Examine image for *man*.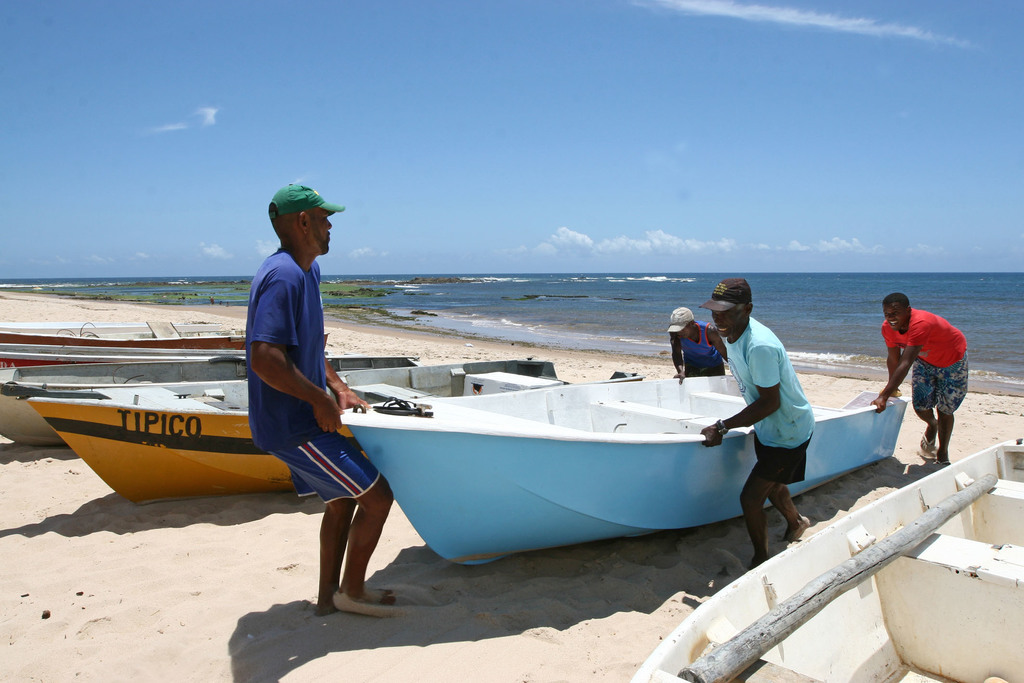
Examination result: bbox=[240, 183, 400, 620].
